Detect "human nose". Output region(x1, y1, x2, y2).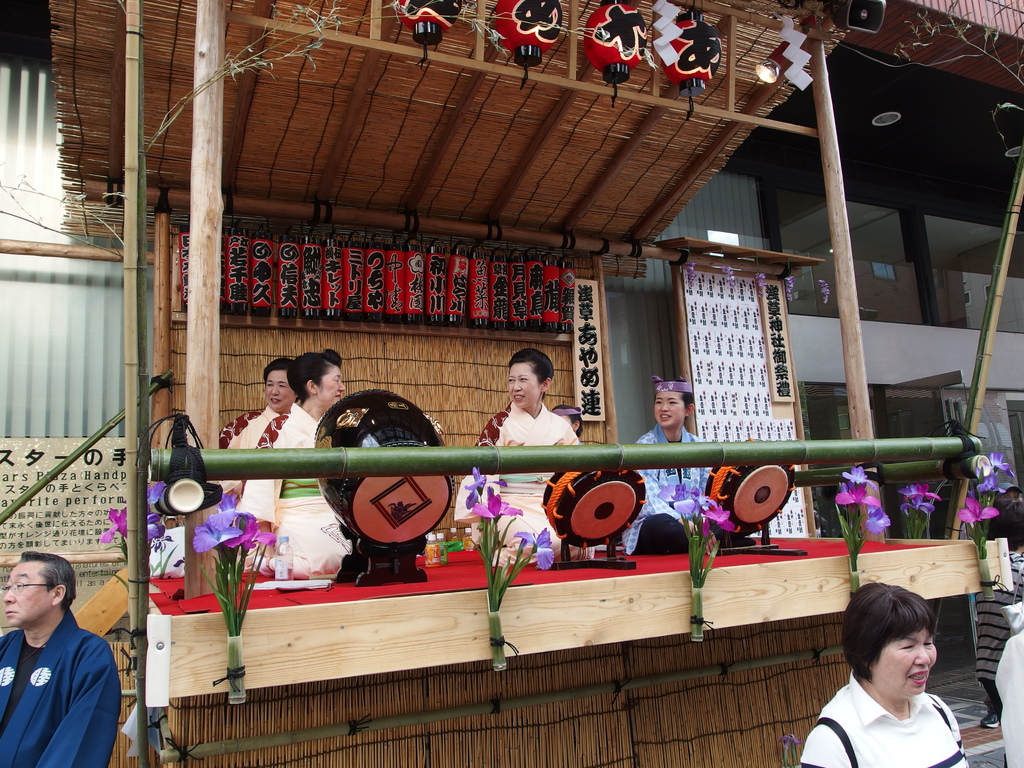
region(273, 383, 278, 394).
